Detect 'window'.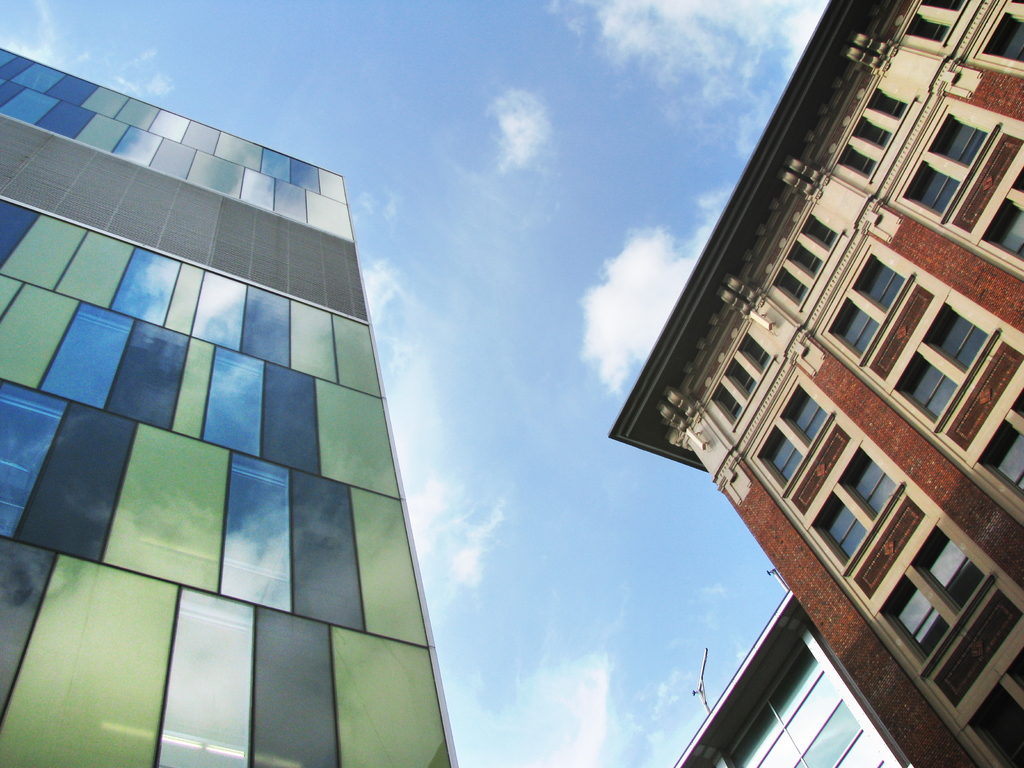
Detected at <box>889,346,962,435</box>.
